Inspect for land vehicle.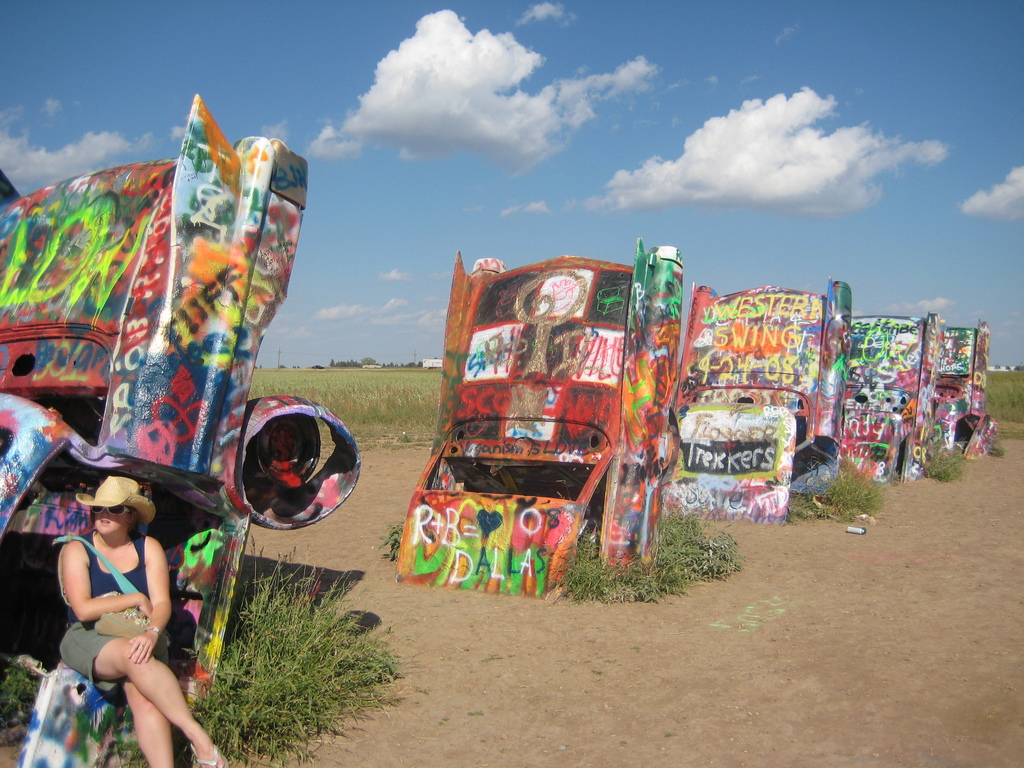
Inspection: bbox(838, 315, 944, 486).
